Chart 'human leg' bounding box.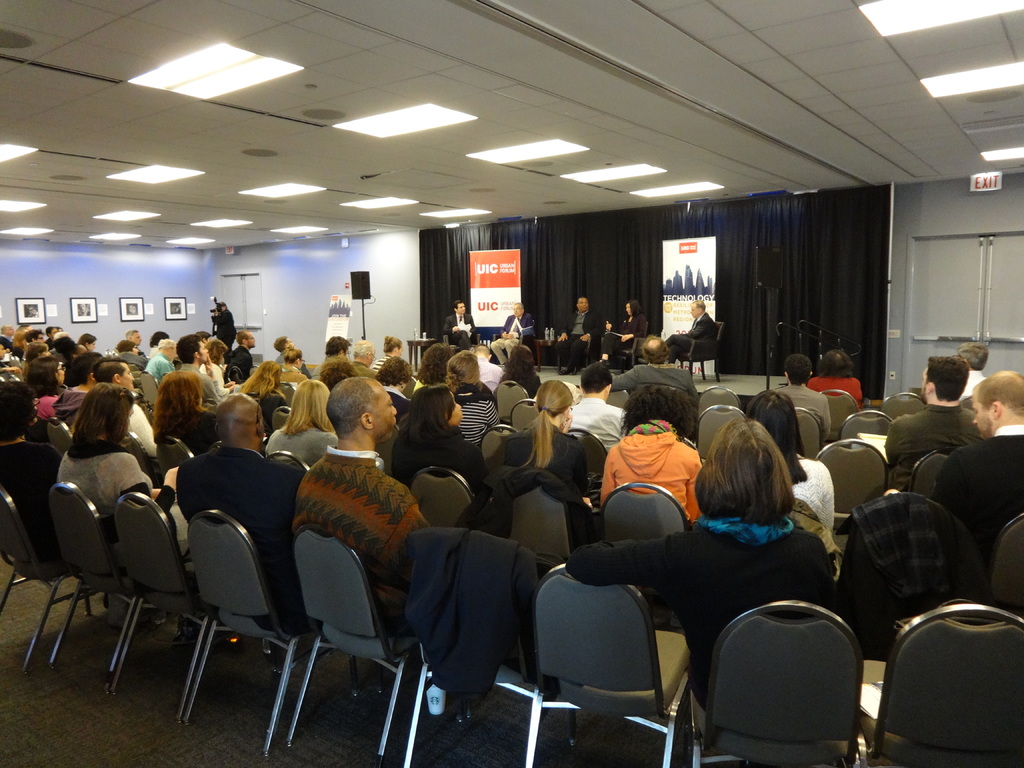
Charted: left=558, top=339, right=578, bottom=373.
